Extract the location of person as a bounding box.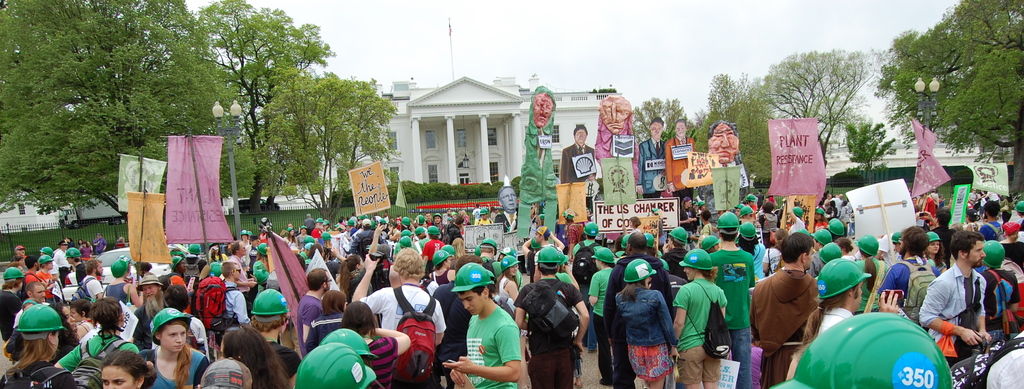
Rect(25, 251, 56, 295).
